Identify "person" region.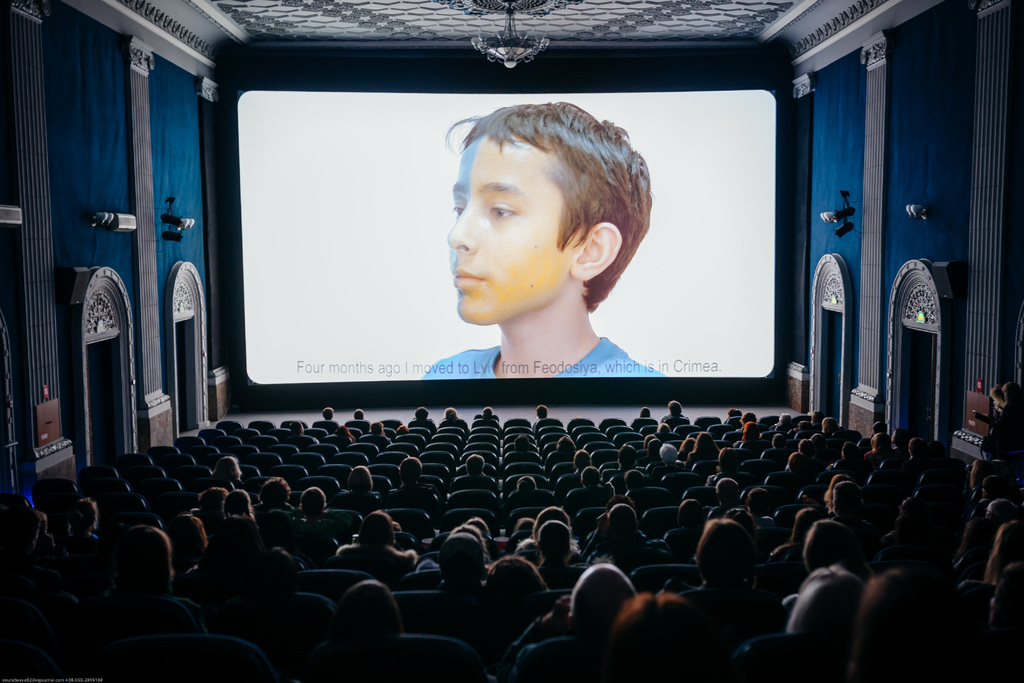
Region: <bbox>804, 522, 864, 575</bbox>.
